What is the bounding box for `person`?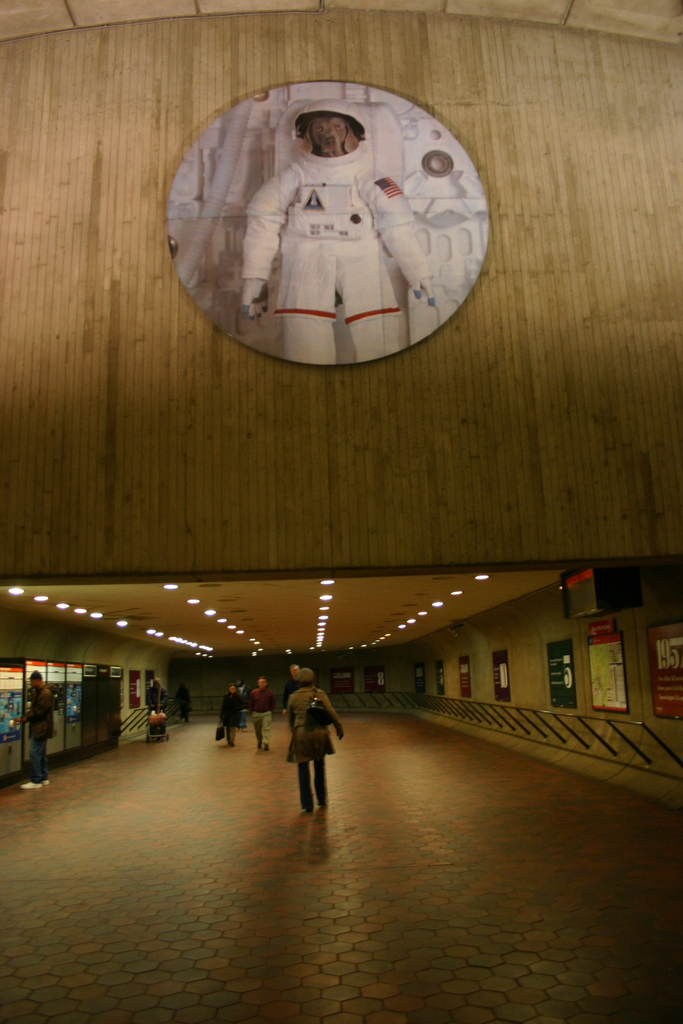
248 678 270 746.
